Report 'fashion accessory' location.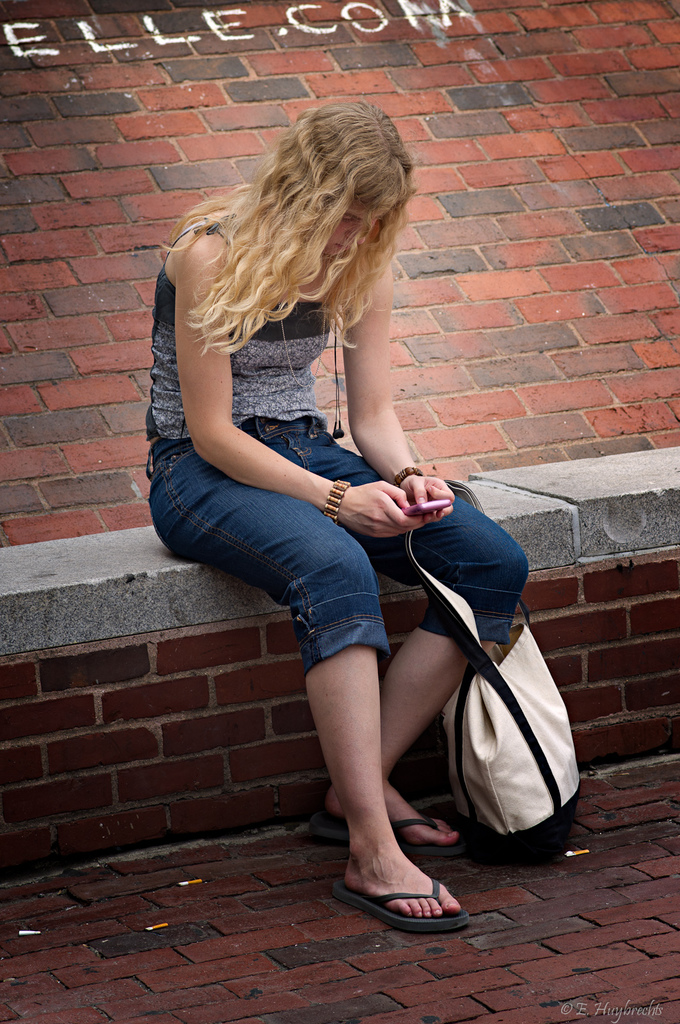
Report: <bbox>436, 476, 577, 878</bbox>.
